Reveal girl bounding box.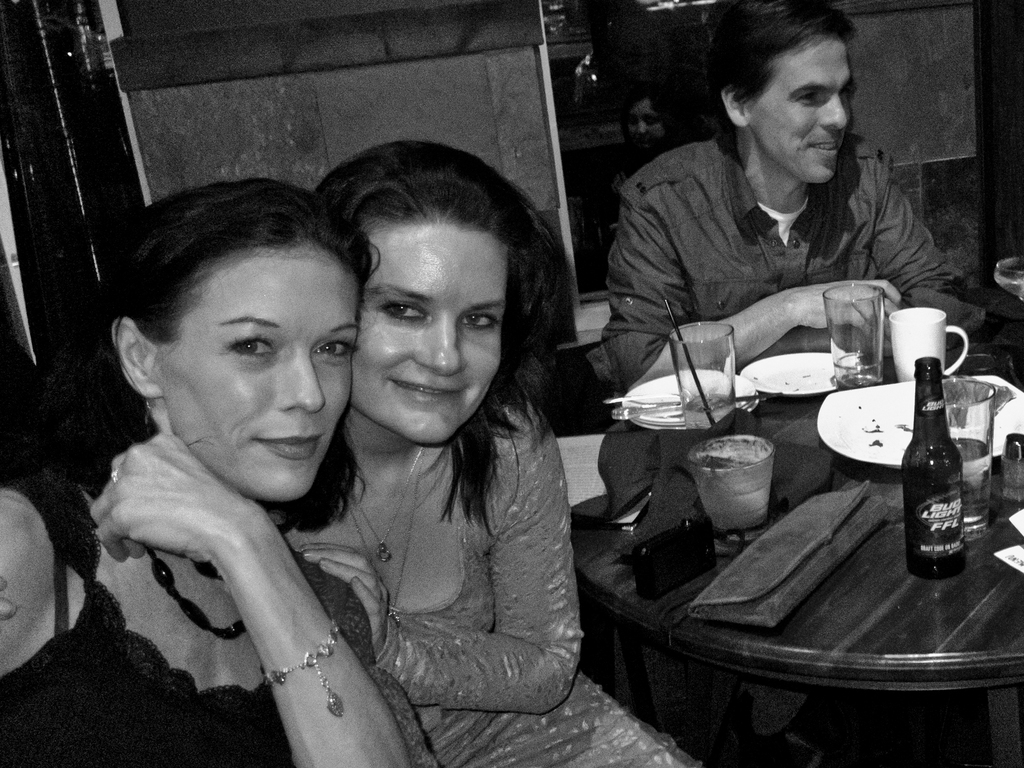
Revealed: Rect(0, 172, 438, 767).
